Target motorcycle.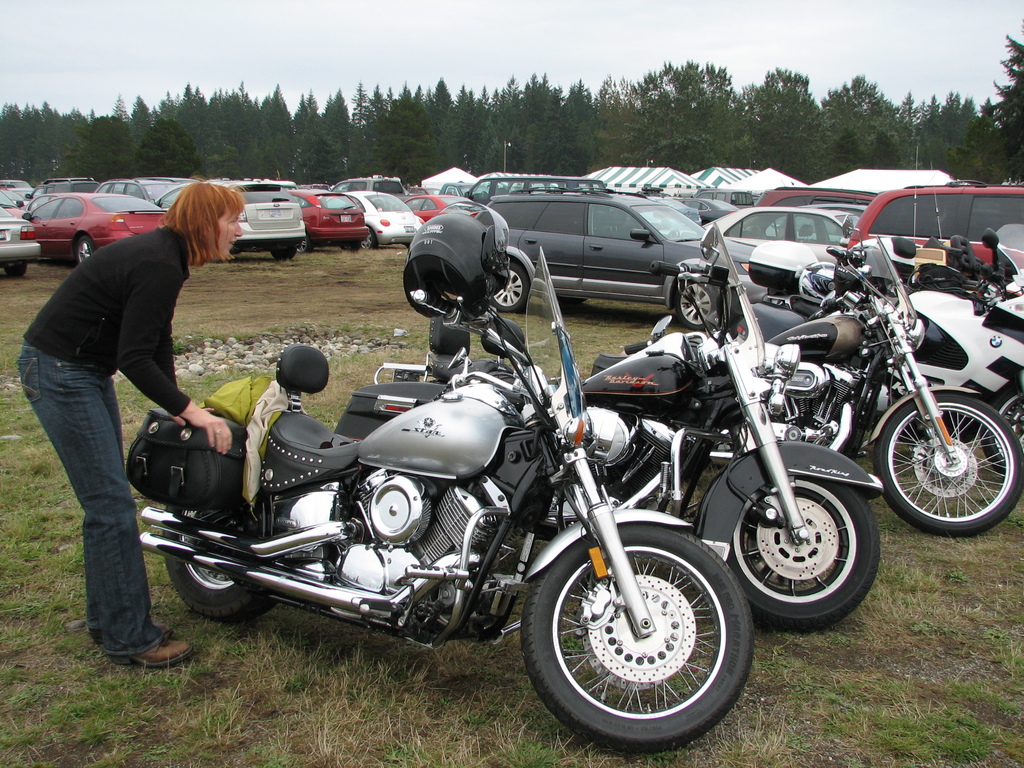
Target region: 335,229,887,630.
